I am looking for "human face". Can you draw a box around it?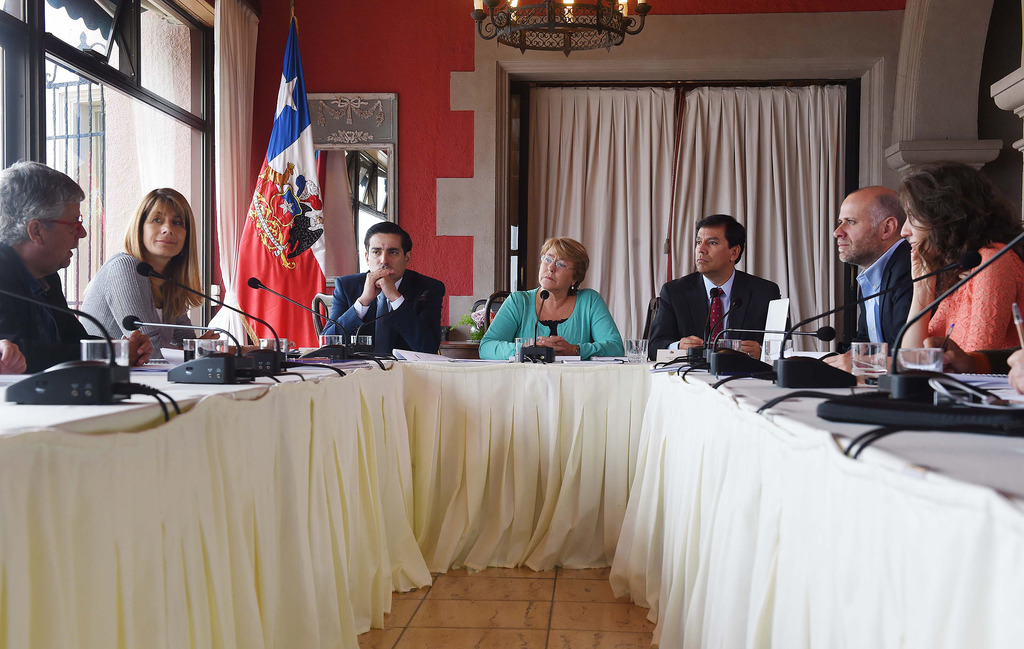
Sure, the bounding box is 536 240 579 297.
